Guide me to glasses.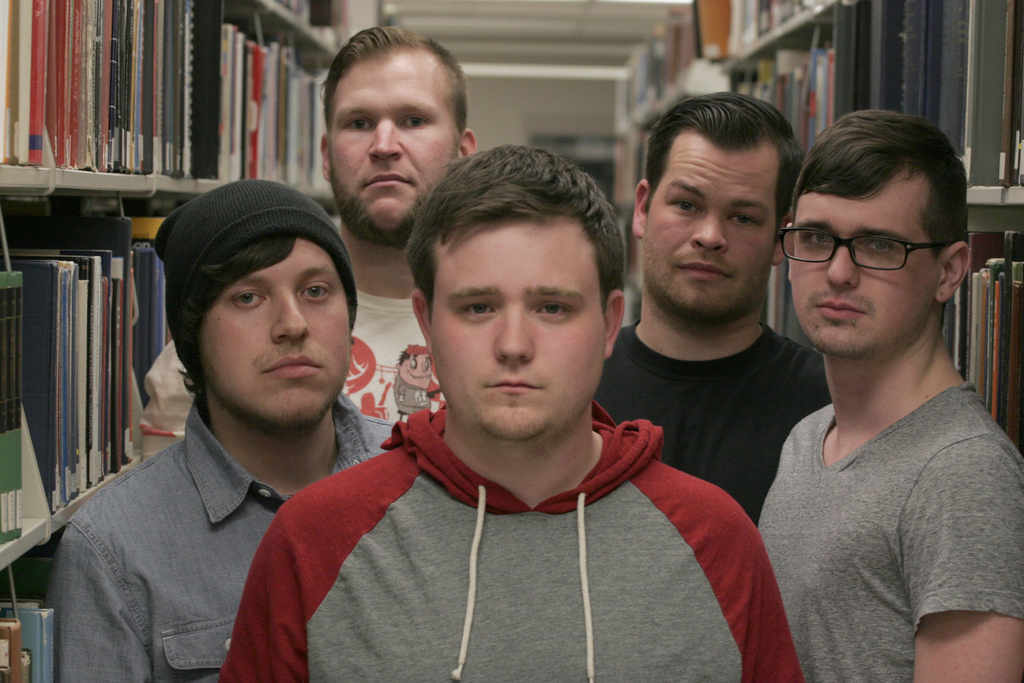
Guidance: bbox(778, 222, 940, 268).
